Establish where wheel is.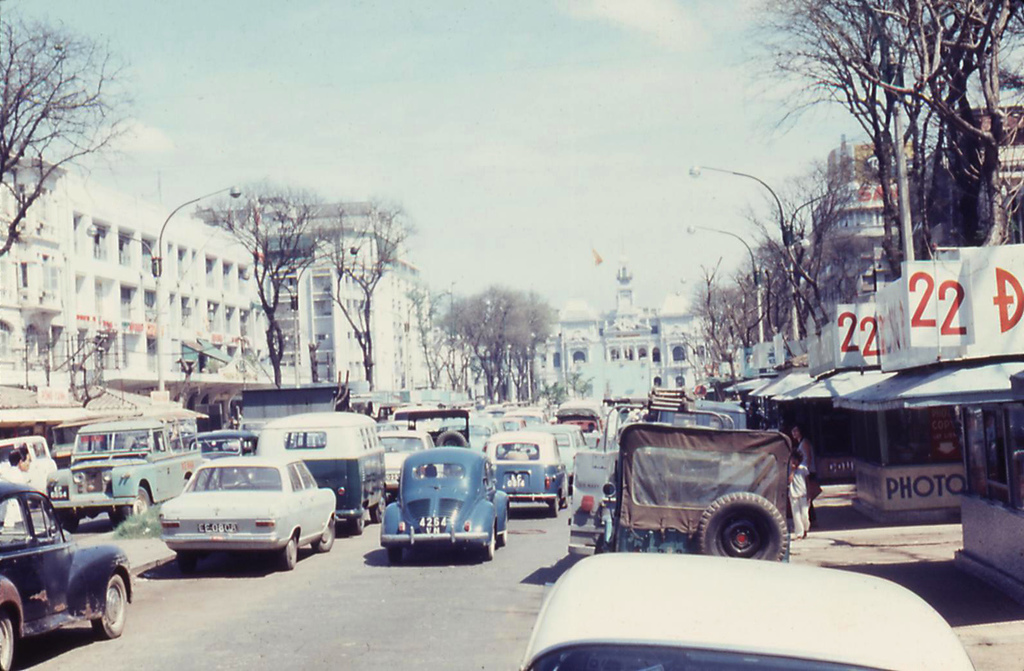
Established at box(437, 429, 464, 446).
